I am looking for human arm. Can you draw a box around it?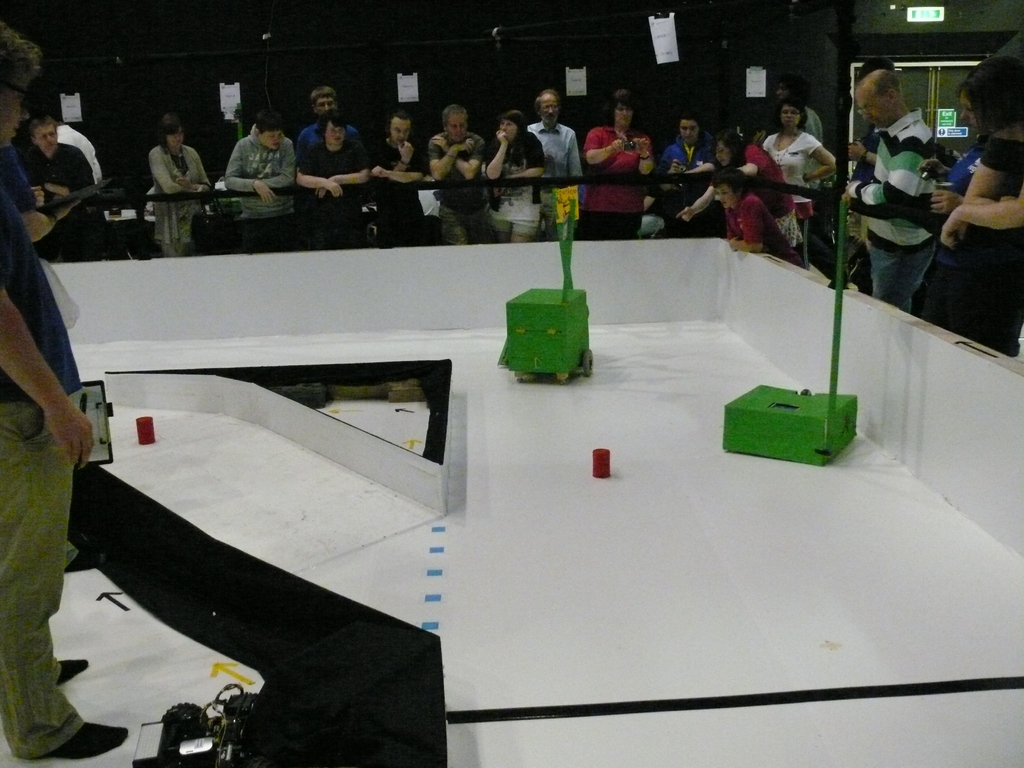
Sure, the bounding box is [657, 150, 718, 193].
